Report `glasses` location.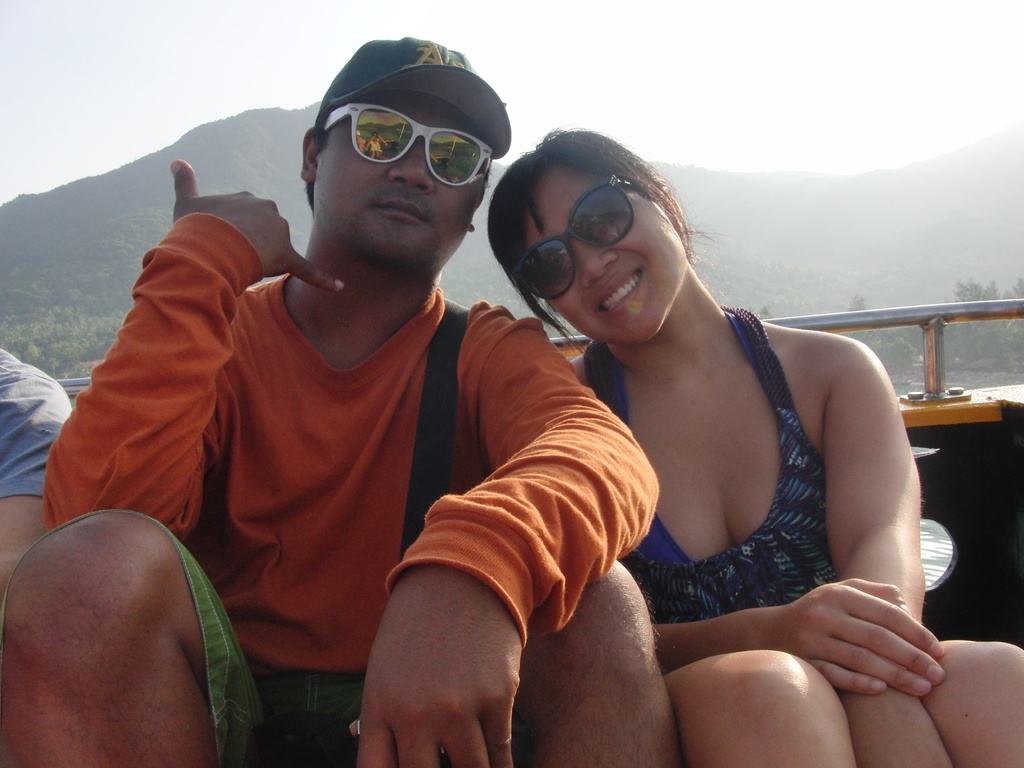
Report: Rect(499, 173, 634, 305).
